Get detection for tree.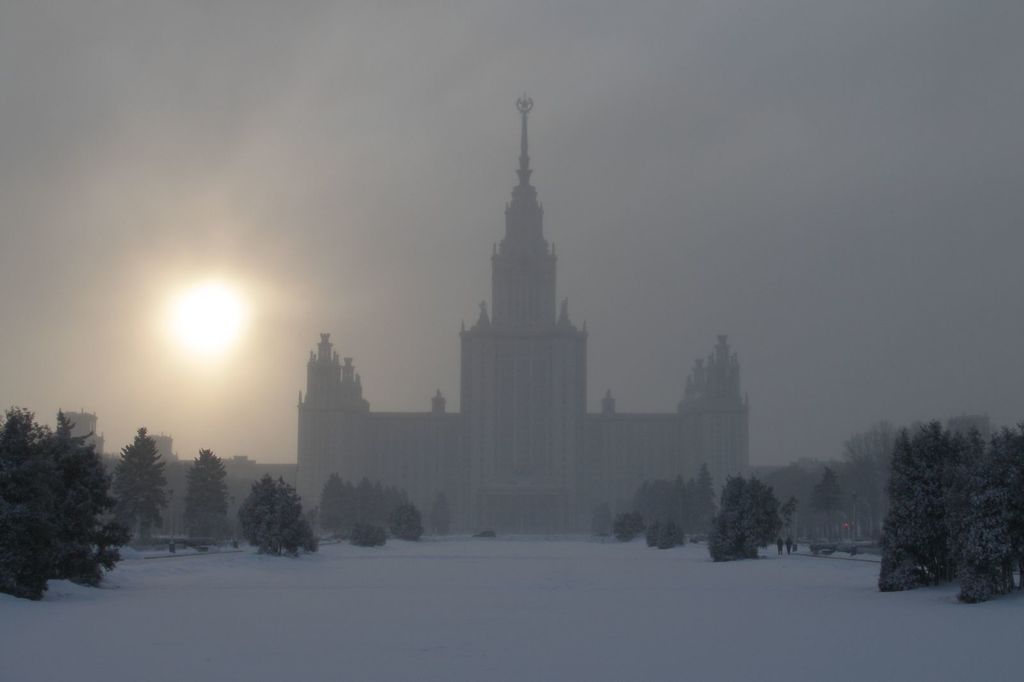
Detection: box(735, 475, 783, 564).
